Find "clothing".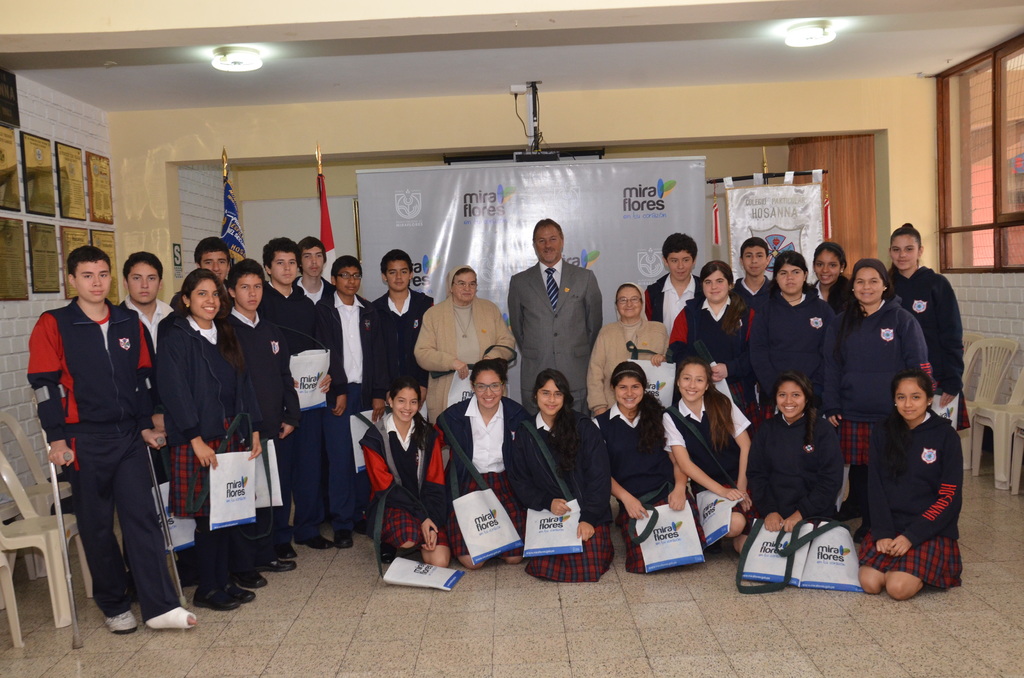
crop(29, 261, 173, 619).
